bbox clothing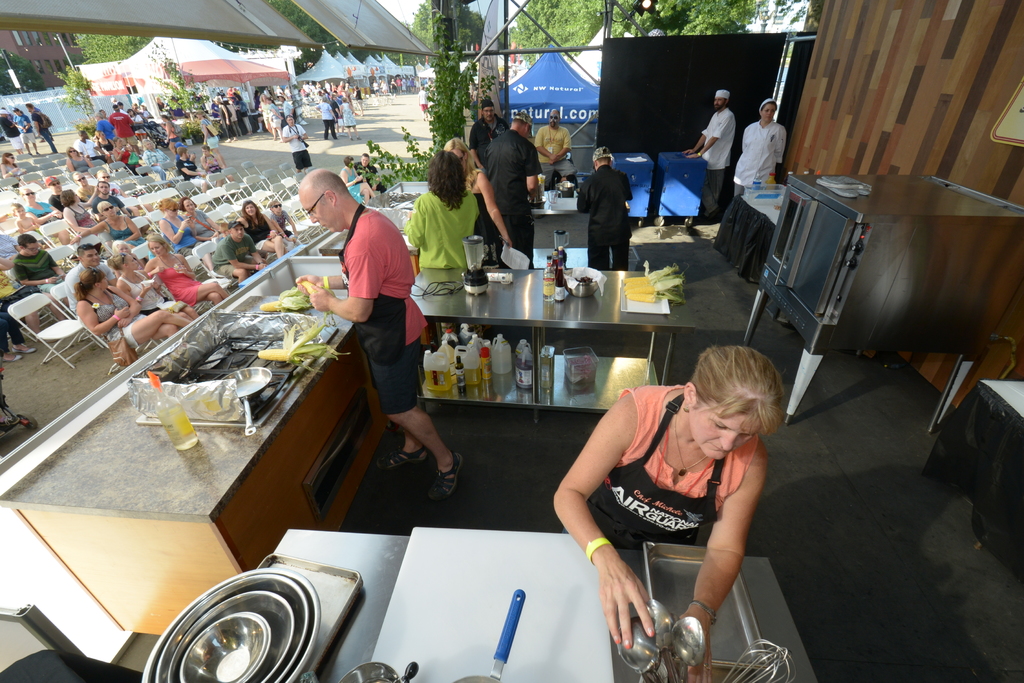
(left=731, top=117, right=788, bottom=213)
